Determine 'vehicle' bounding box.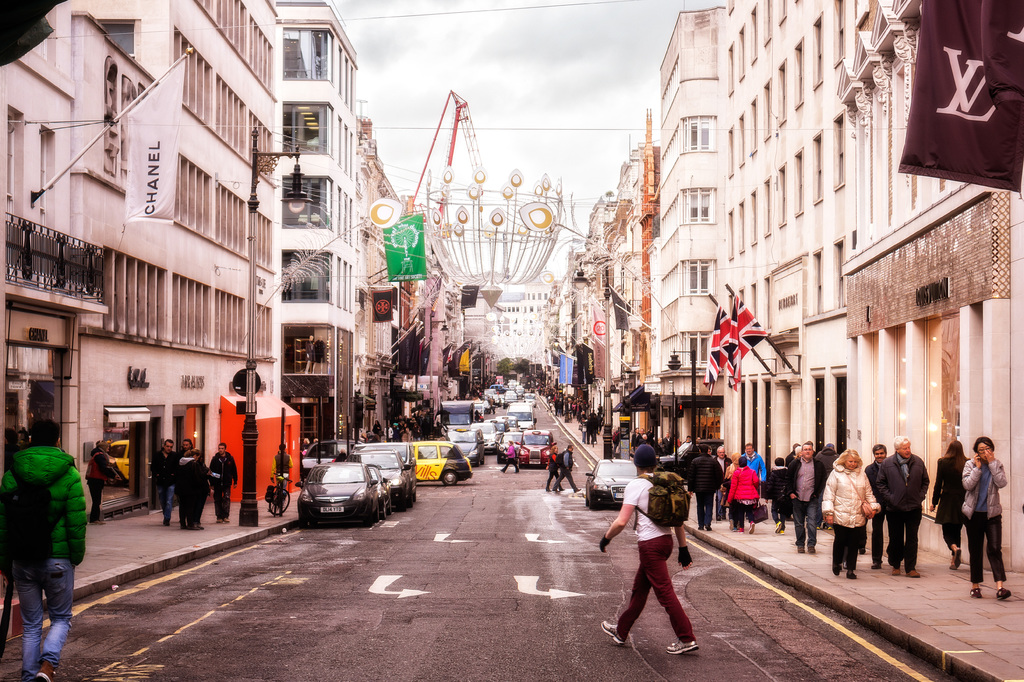
Determined: (x1=298, y1=439, x2=362, y2=479).
